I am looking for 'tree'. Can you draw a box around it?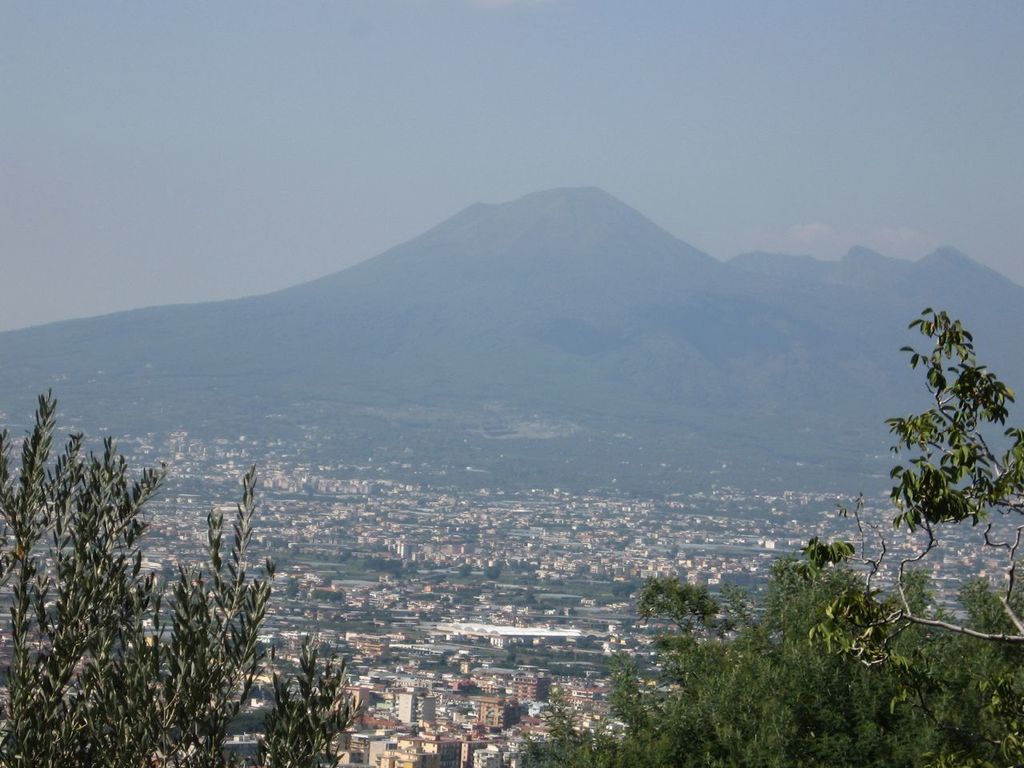
Sure, the bounding box is locate(786, 296, 1023, 662).
